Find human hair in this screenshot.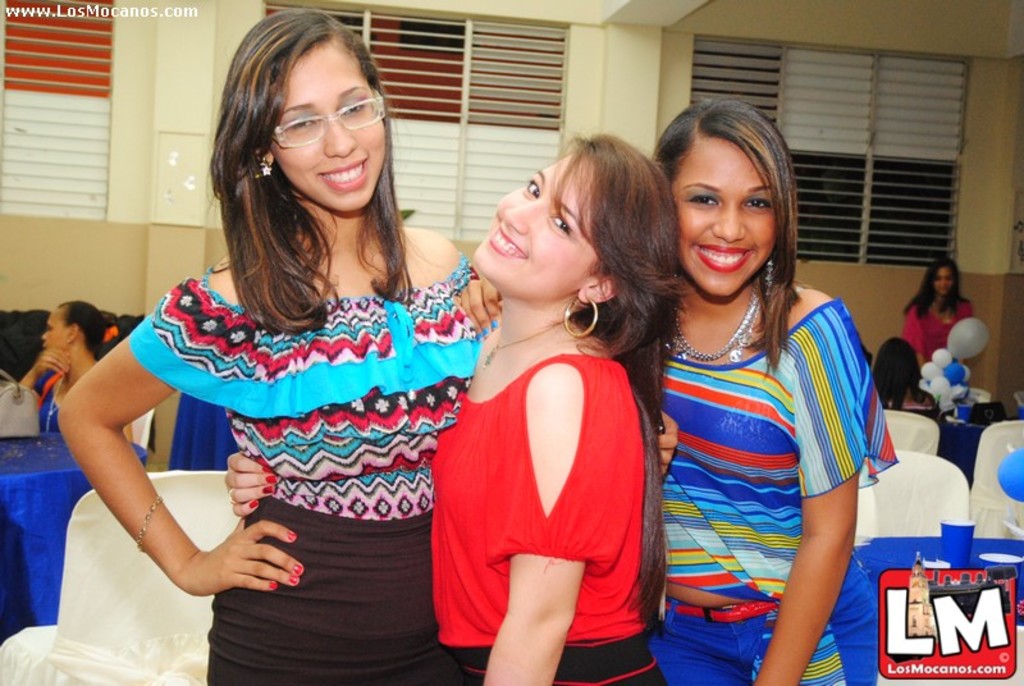
The bounding box for human hair is 55 297 118 357.
